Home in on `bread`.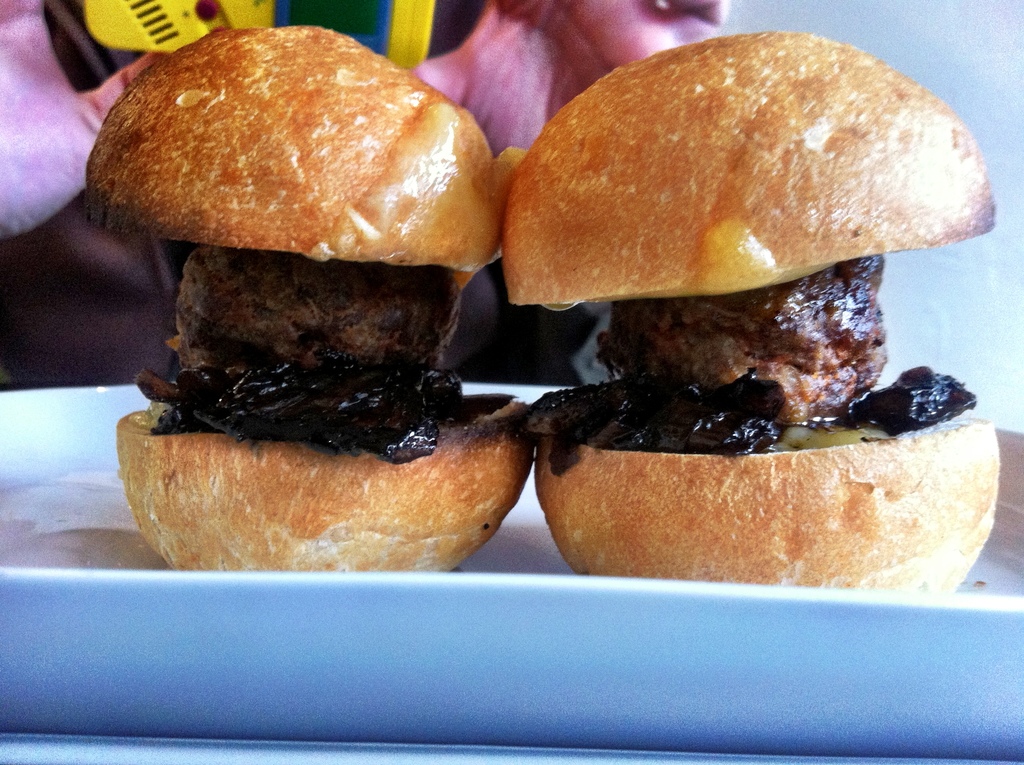
Homed in at [529,424,998,595].
